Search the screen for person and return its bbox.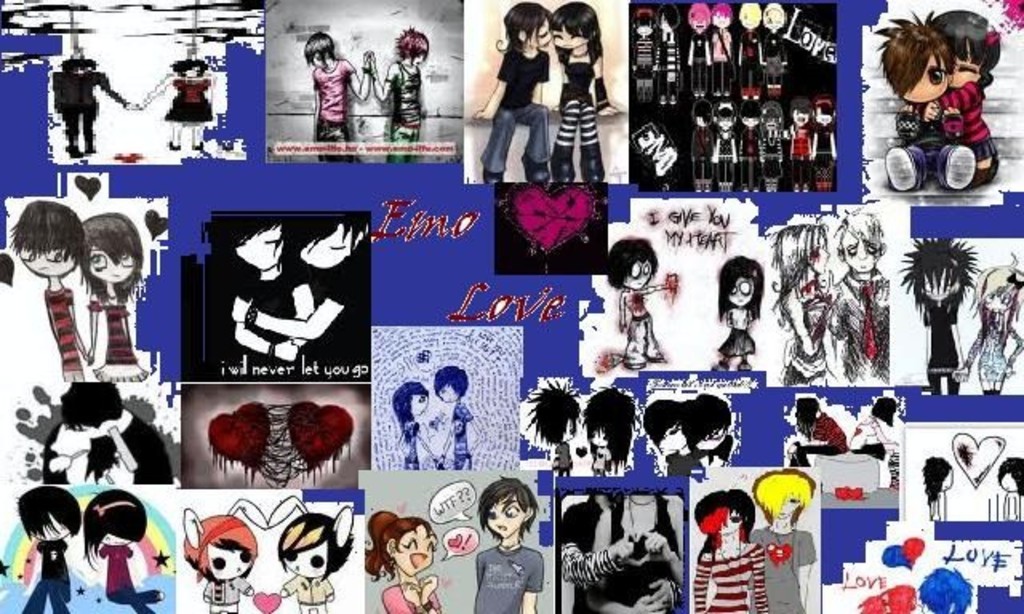
Found: [59,382,178,480].
